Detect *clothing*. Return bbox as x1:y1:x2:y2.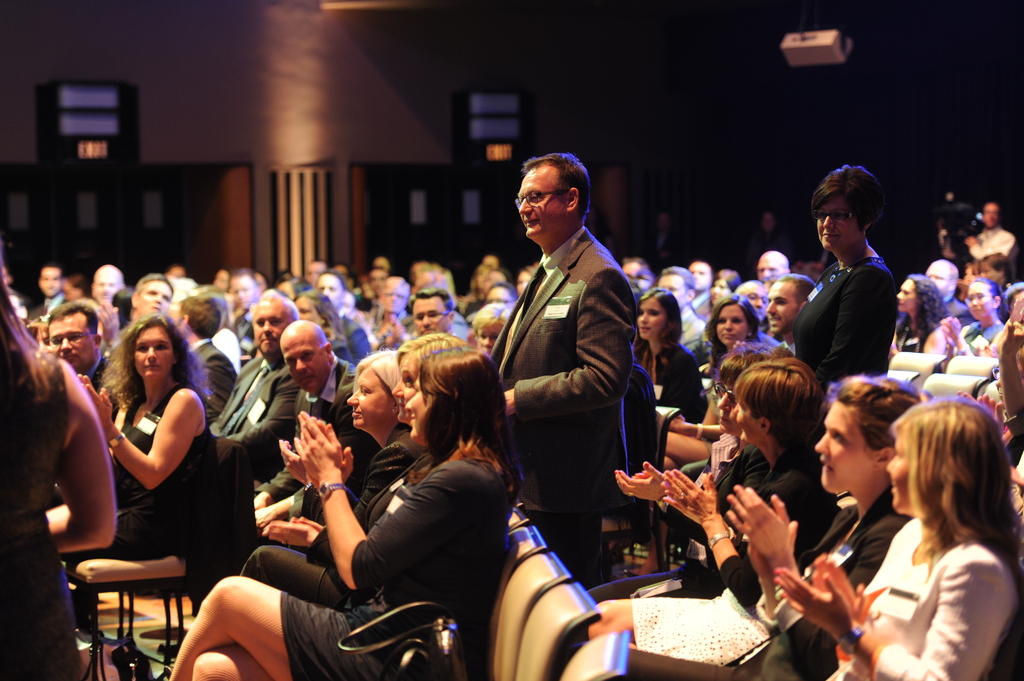
730:495:902:680.
